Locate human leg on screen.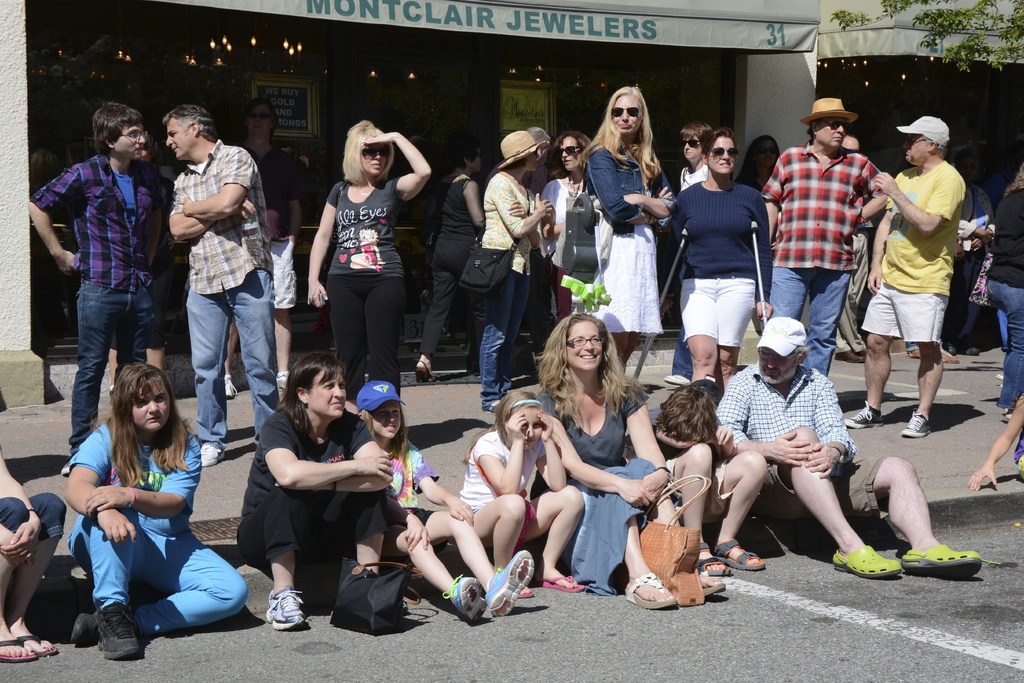
On screen at <region>356, 533, 383, 575</region>.
